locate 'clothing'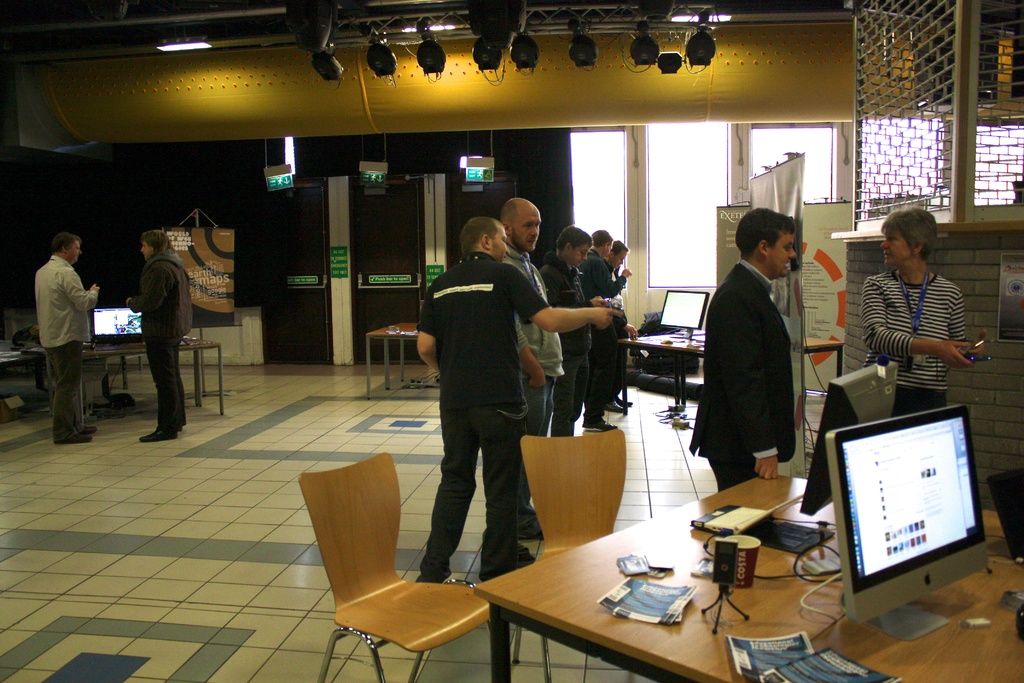
[left=35, top=256, right=101, bottom=438]
